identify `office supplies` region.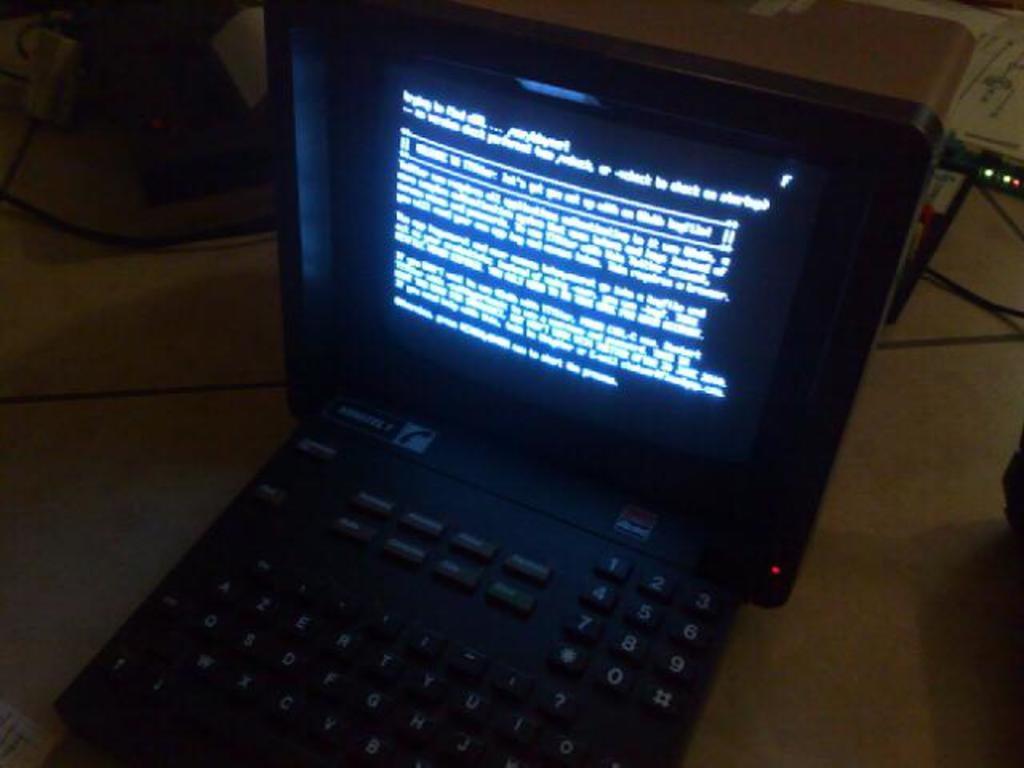
Region: (left=85, top=45, right=955, bottom=767).
